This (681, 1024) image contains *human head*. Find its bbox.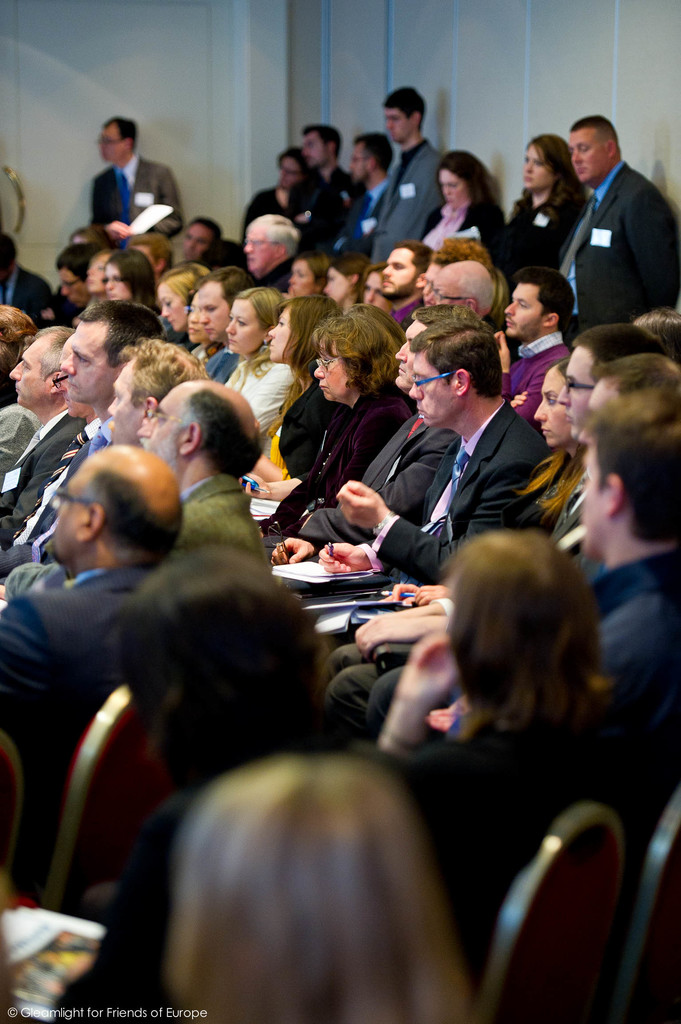
crop(428, 259, 497, 323).
